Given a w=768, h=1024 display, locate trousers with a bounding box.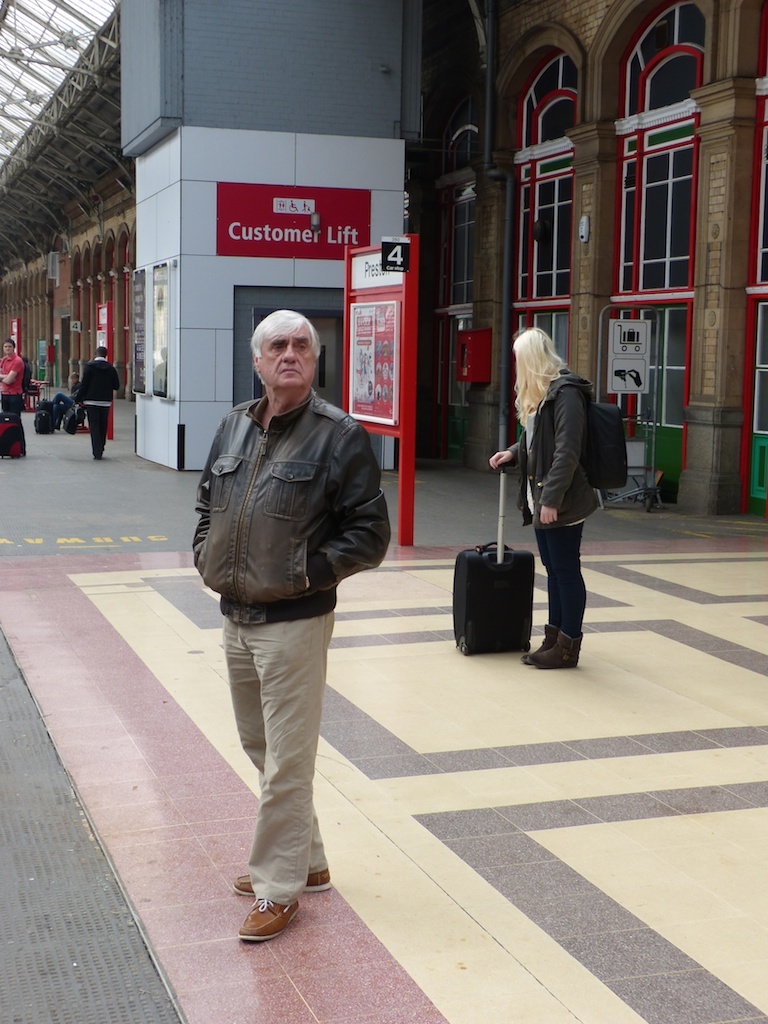
Located: x1=211, y1=591, x2=351, y2=896.
